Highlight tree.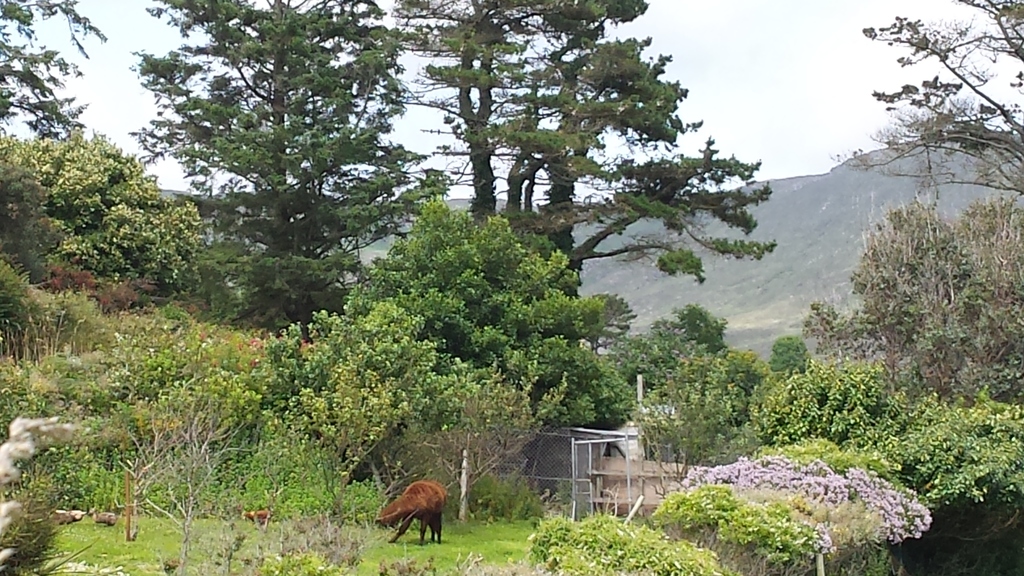
Highlighted region: [left=785, top=188, right=1023, bottom=417].
